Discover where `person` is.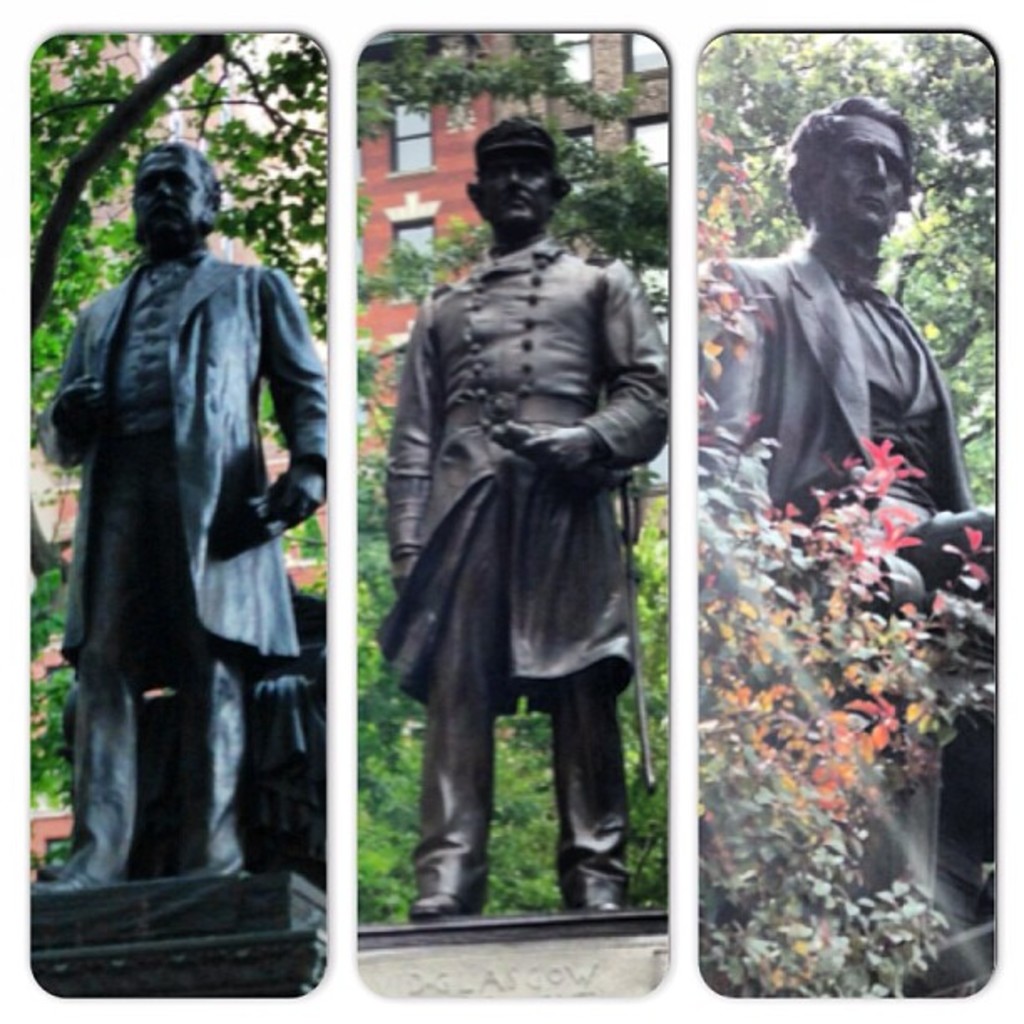
Discovered at locate(387, 137, 683, 955).
